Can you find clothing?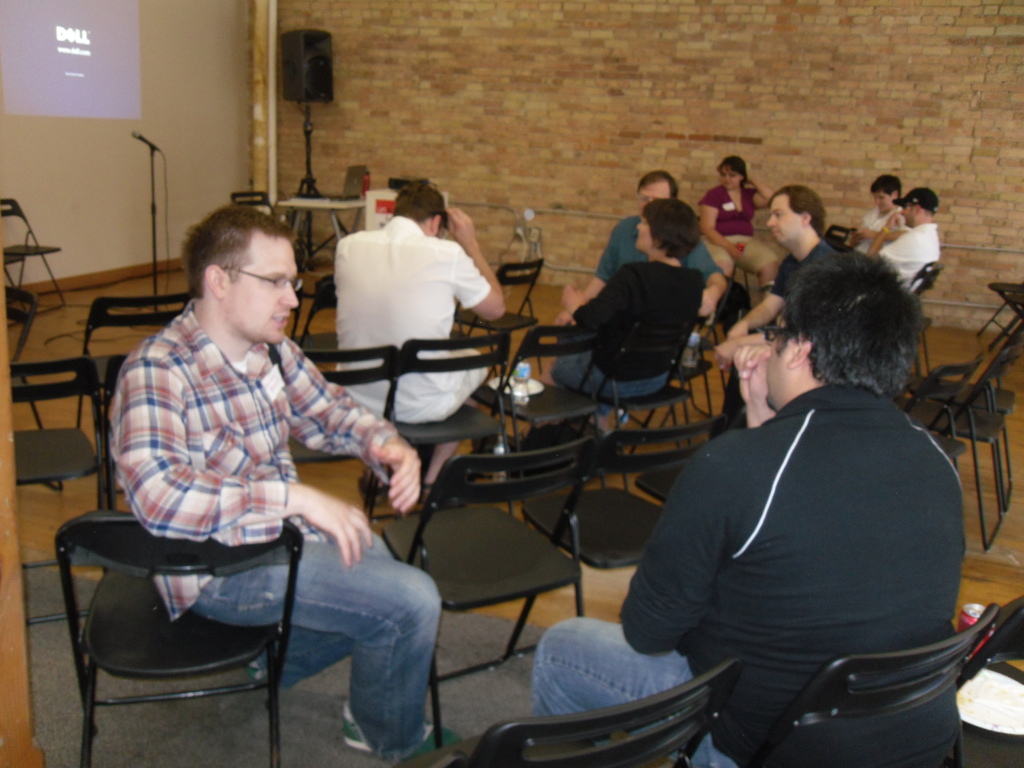
Yes, bounding box: (left=591, top=213, right=726, bottom=290).
